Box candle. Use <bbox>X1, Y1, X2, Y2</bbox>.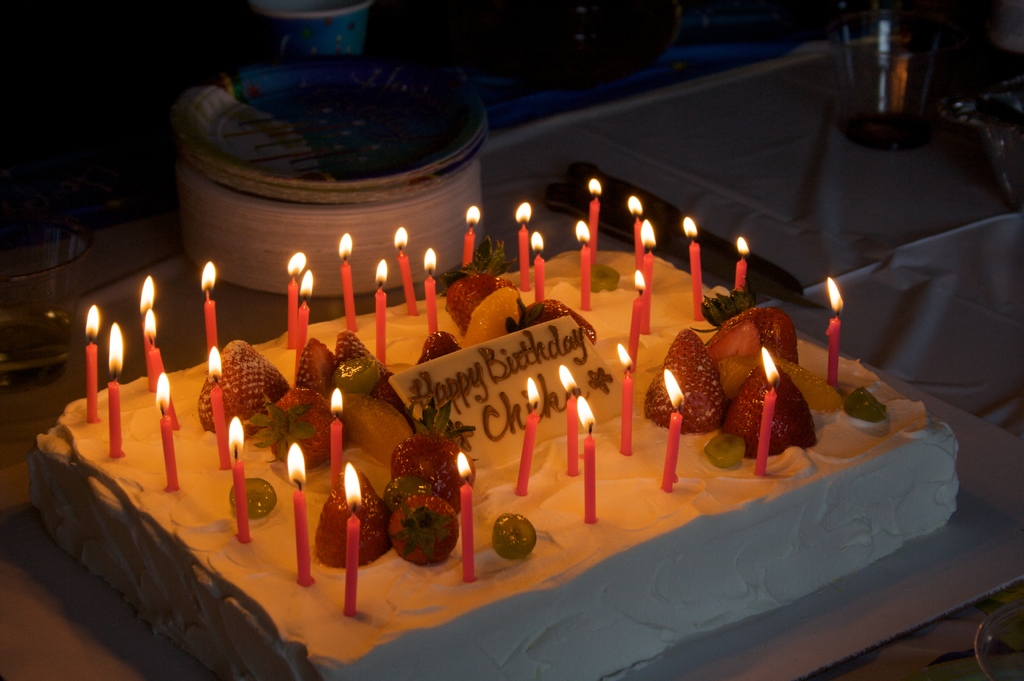
<bbox>291, 444, 317, 589</bbox>.
